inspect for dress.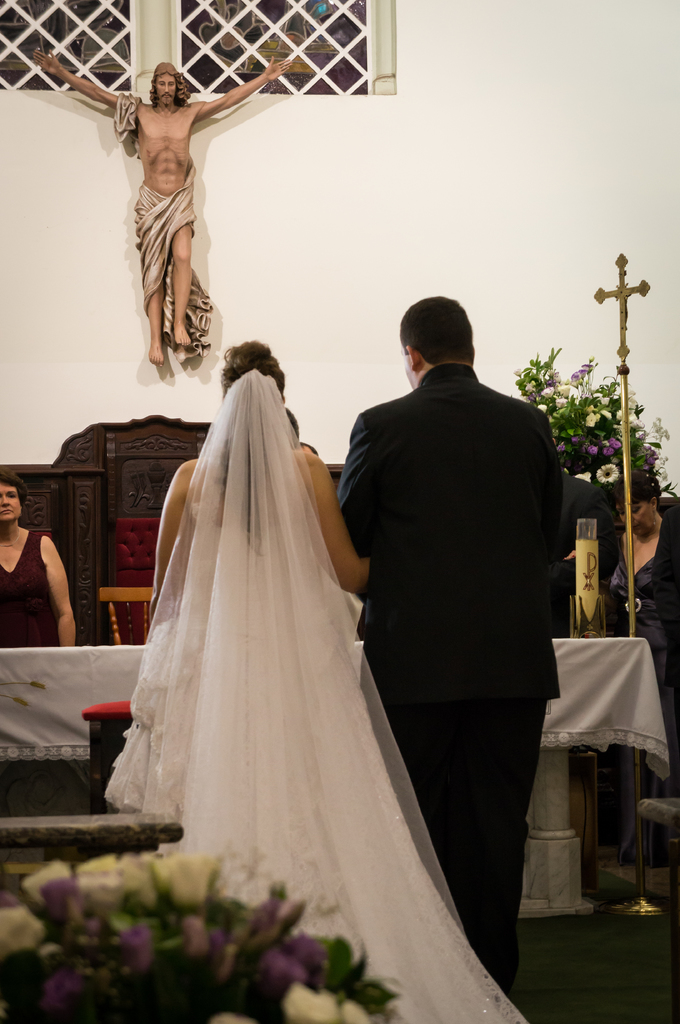
Inspection: pyautogui.locateOnScreen(0, 533, 61, 650).
